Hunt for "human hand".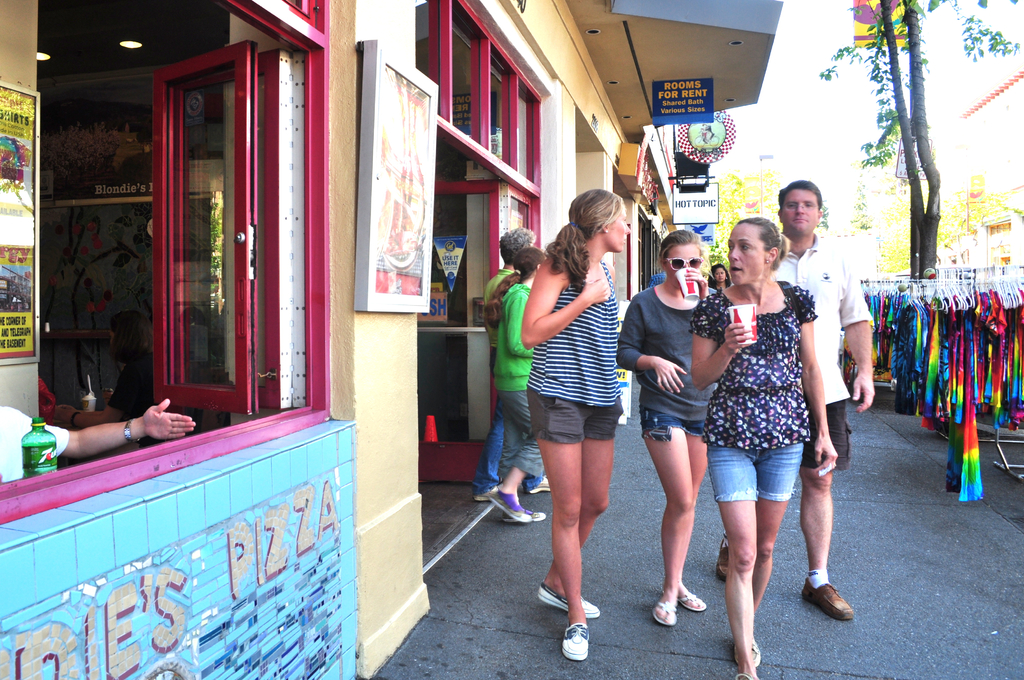
Hunted down at [left=720, top=319, right=751, bottom=357].
